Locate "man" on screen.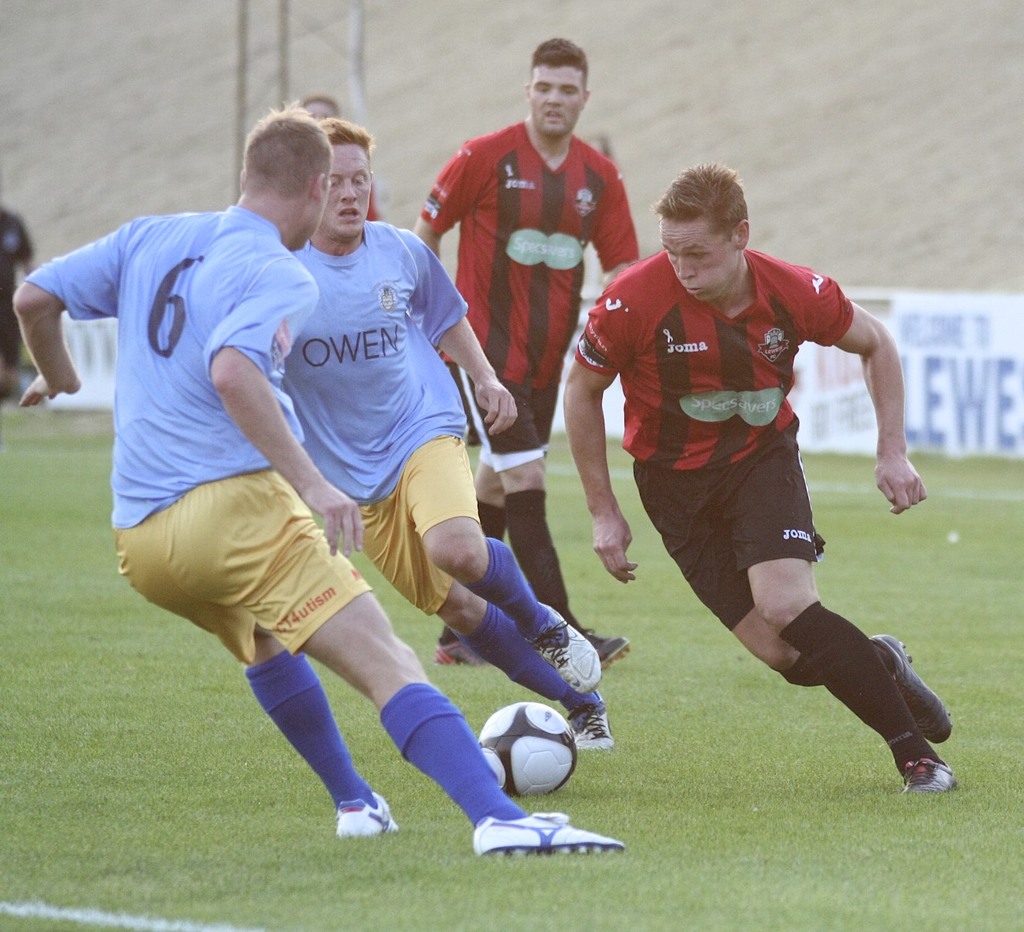
On screen at (x1=563, y1=162, x2=956, y2=791).
